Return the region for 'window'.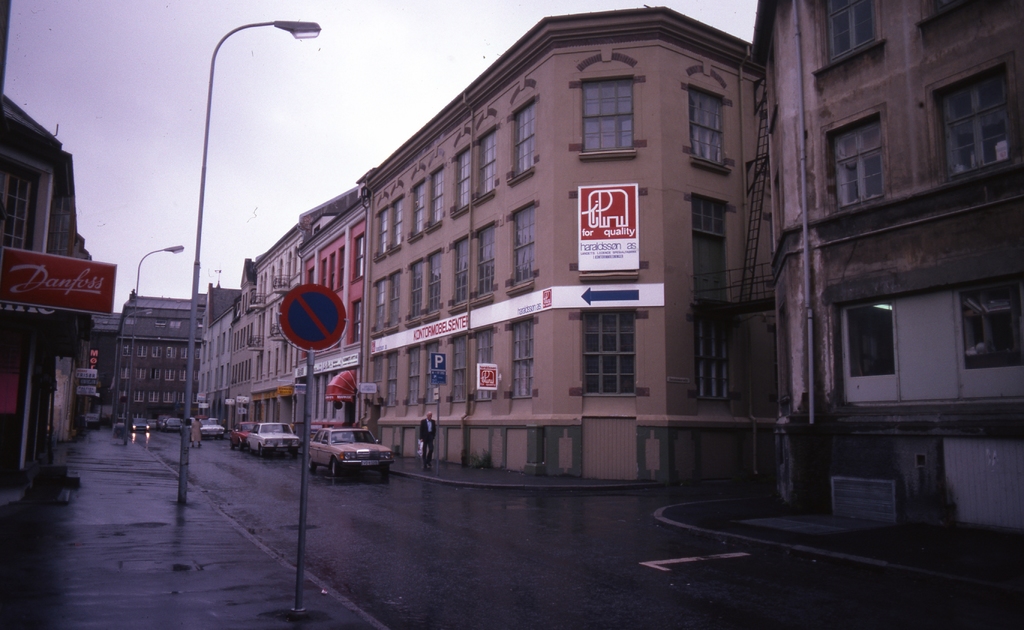
(453,145,471,208).
